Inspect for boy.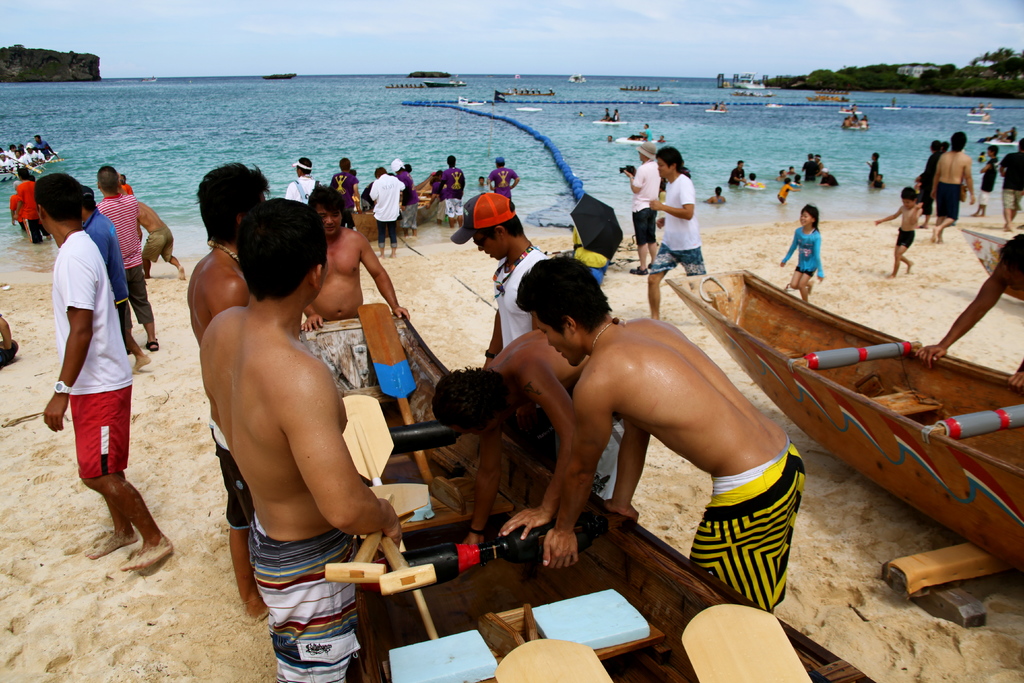
Inspection: Rect(868, 180, 927, 284).
